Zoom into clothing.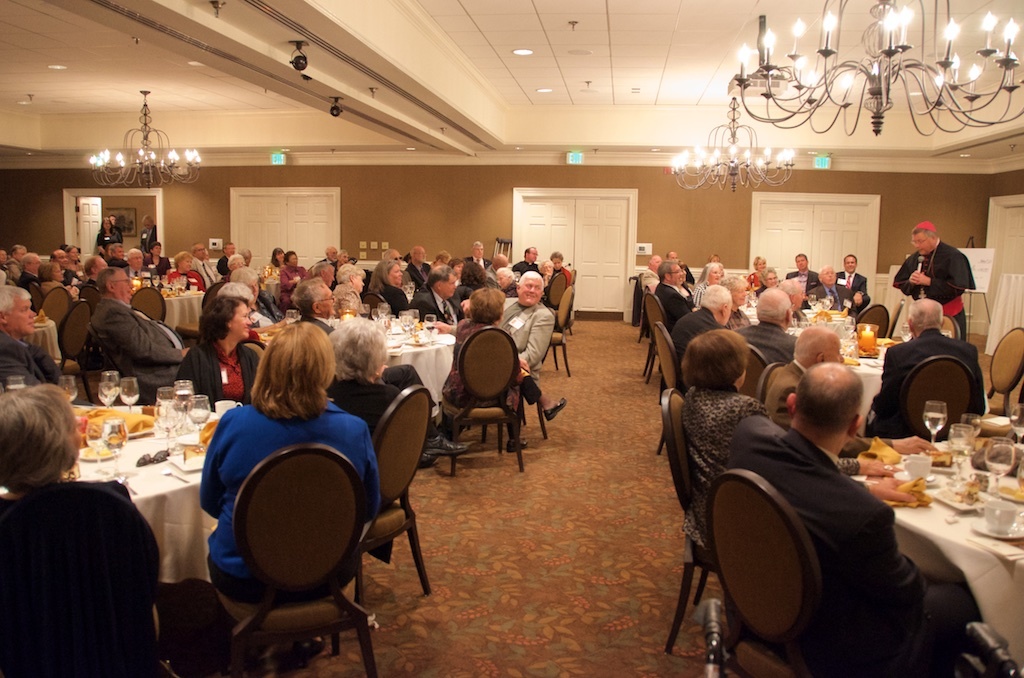
Zoom target: box=[669, 303, 720, 374].
